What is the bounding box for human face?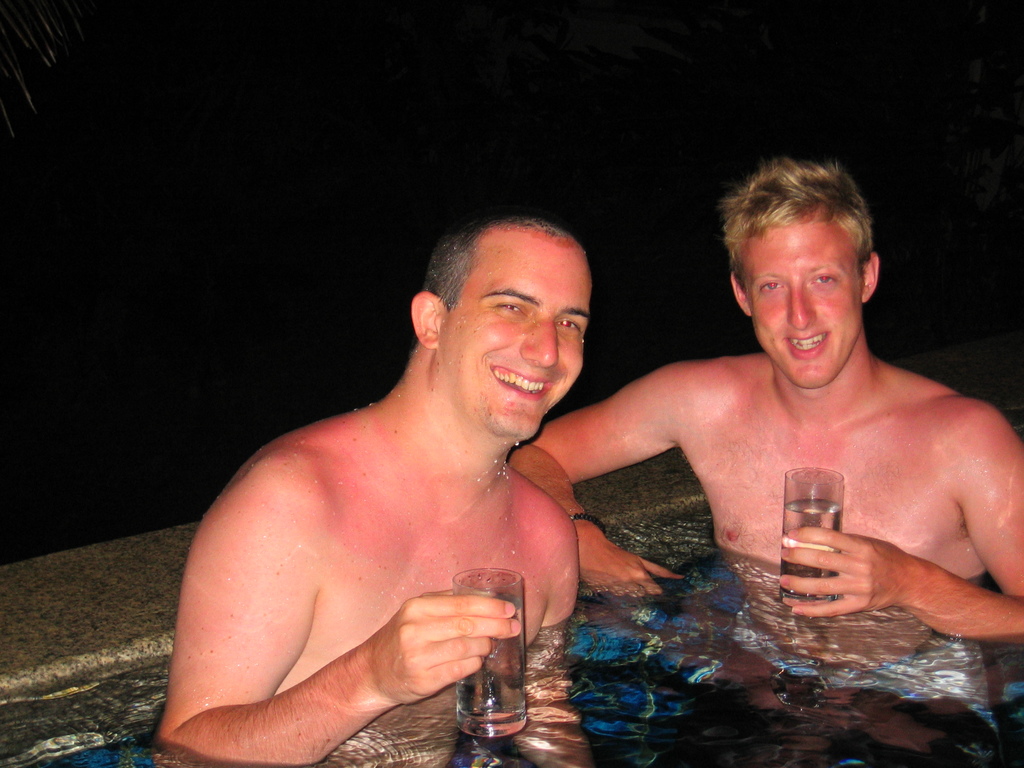
440,241,591,442.
